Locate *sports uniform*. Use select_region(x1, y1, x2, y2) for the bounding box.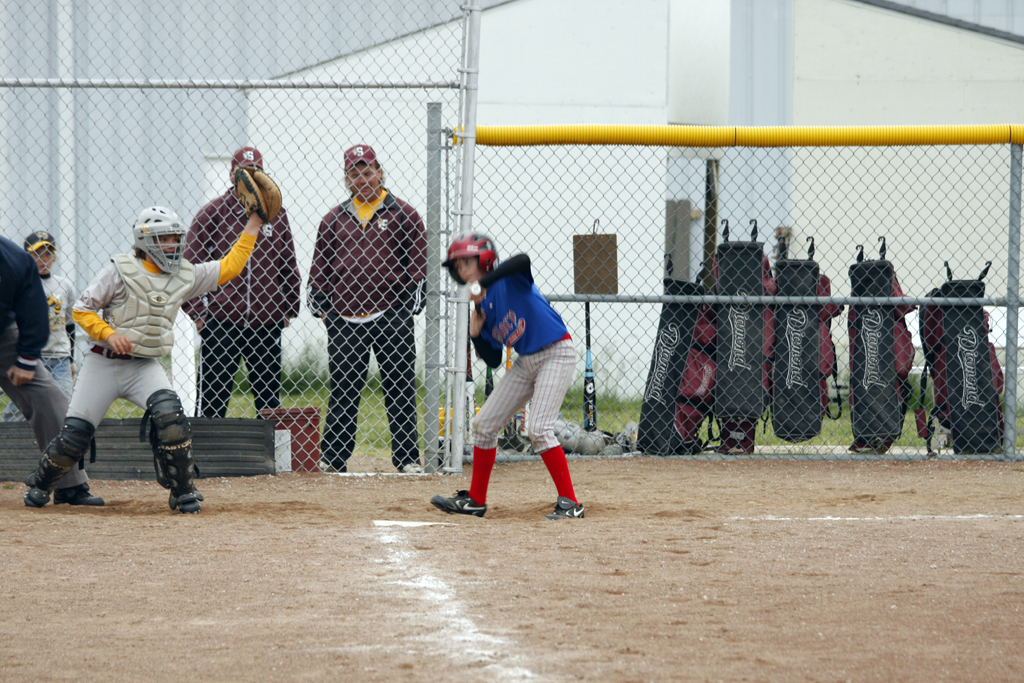
select_region(5, 231, 77, 414).
